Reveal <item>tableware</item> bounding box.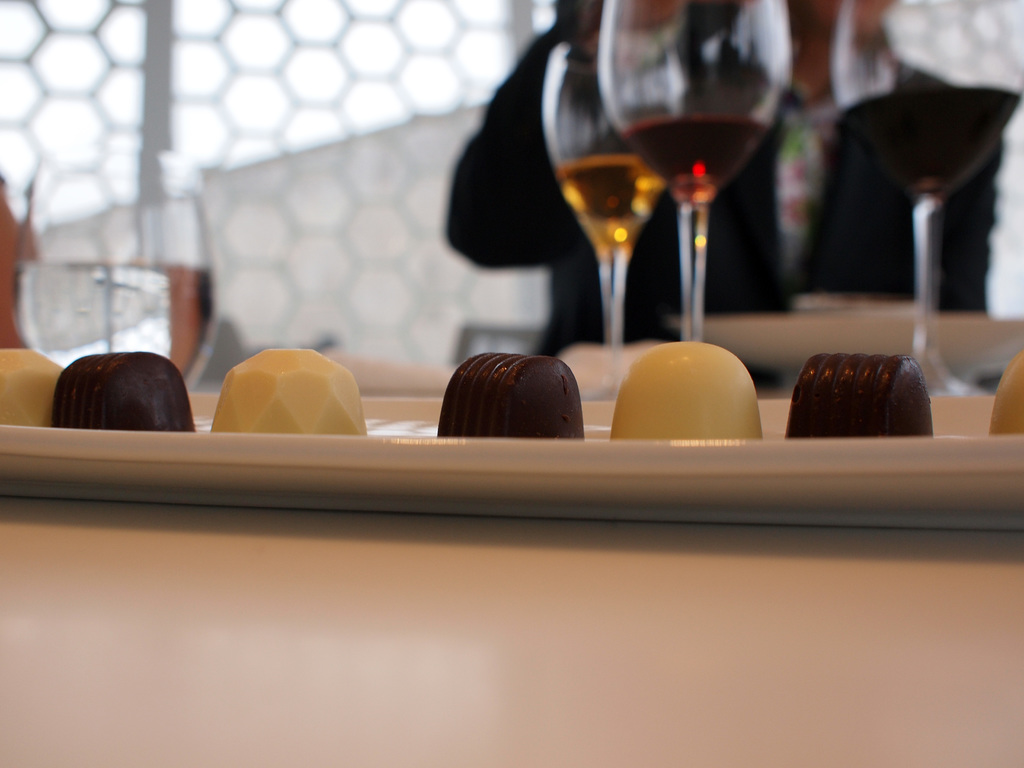
Revealed: 0:383:1023:532.
